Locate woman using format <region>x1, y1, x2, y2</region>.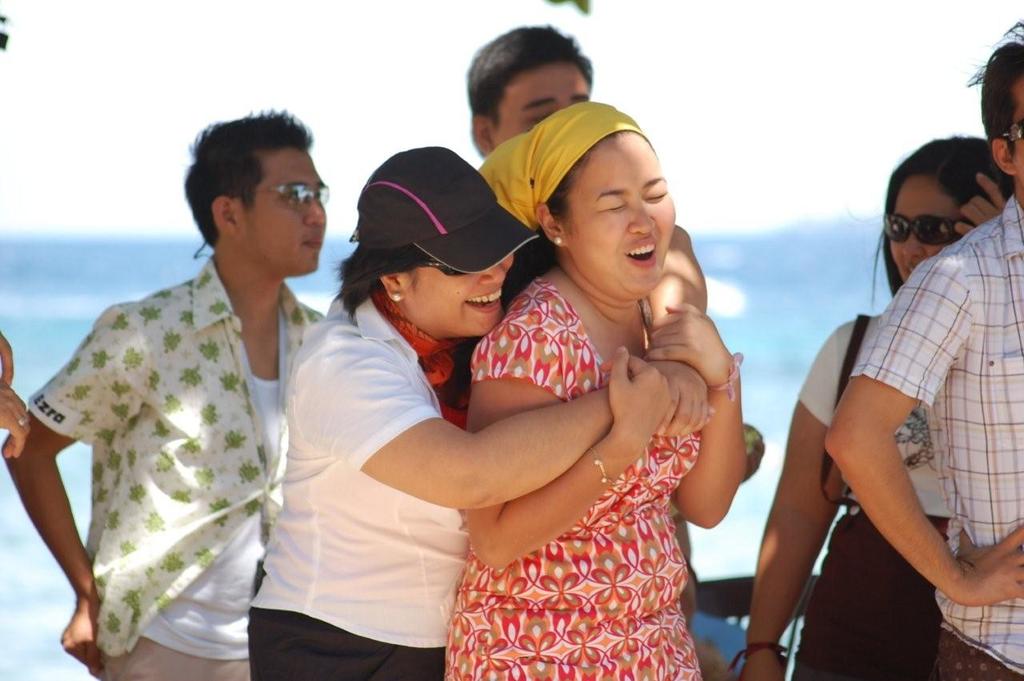
<region>249, 144, 714, 680</region>.
